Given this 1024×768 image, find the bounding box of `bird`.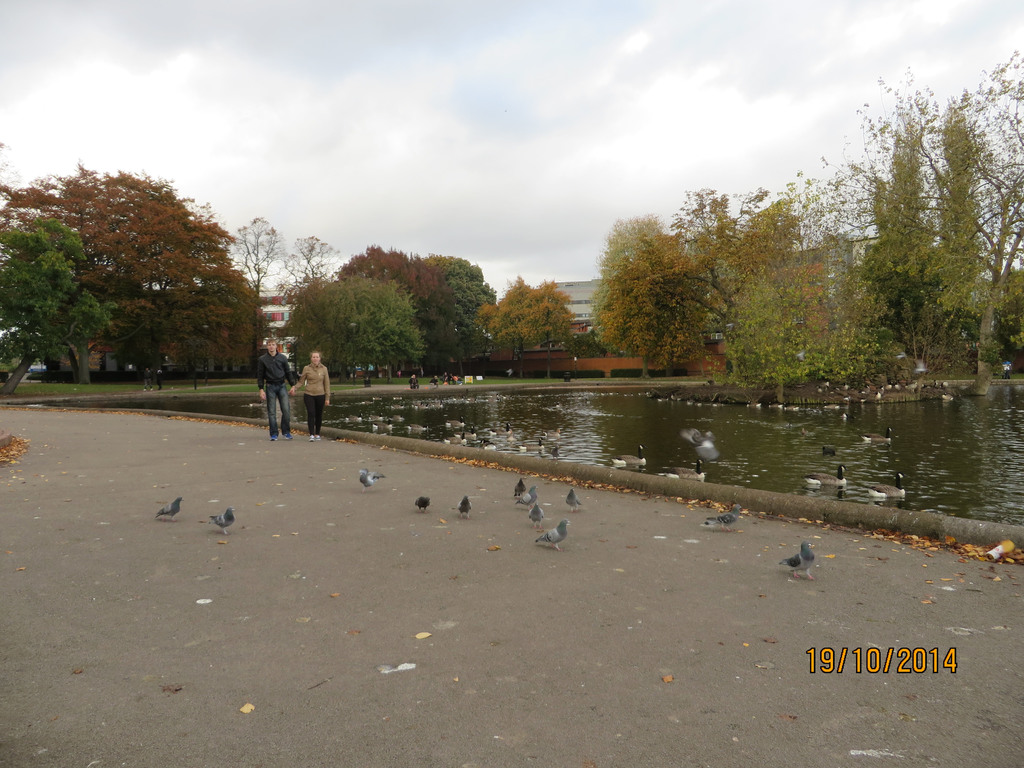
select_region(374, 428, 393, 436).
